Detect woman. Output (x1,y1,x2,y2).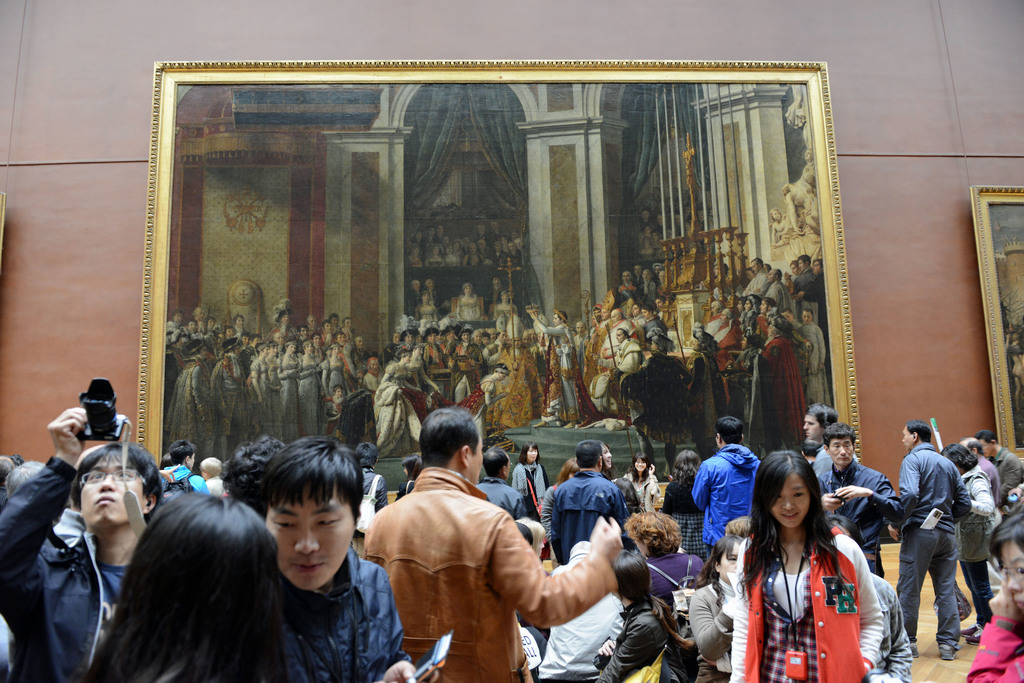
(84,488,284,682).
